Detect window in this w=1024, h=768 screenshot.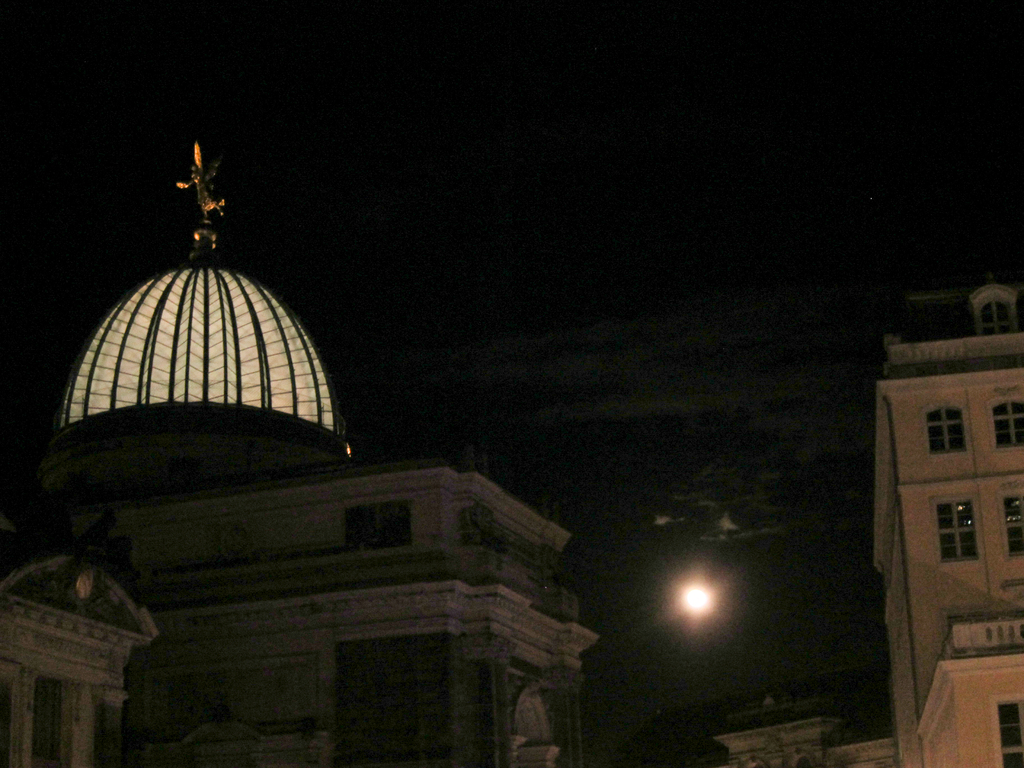
Detection: pyautogui.locateOnScreen(990, 398, 1023, 455).
